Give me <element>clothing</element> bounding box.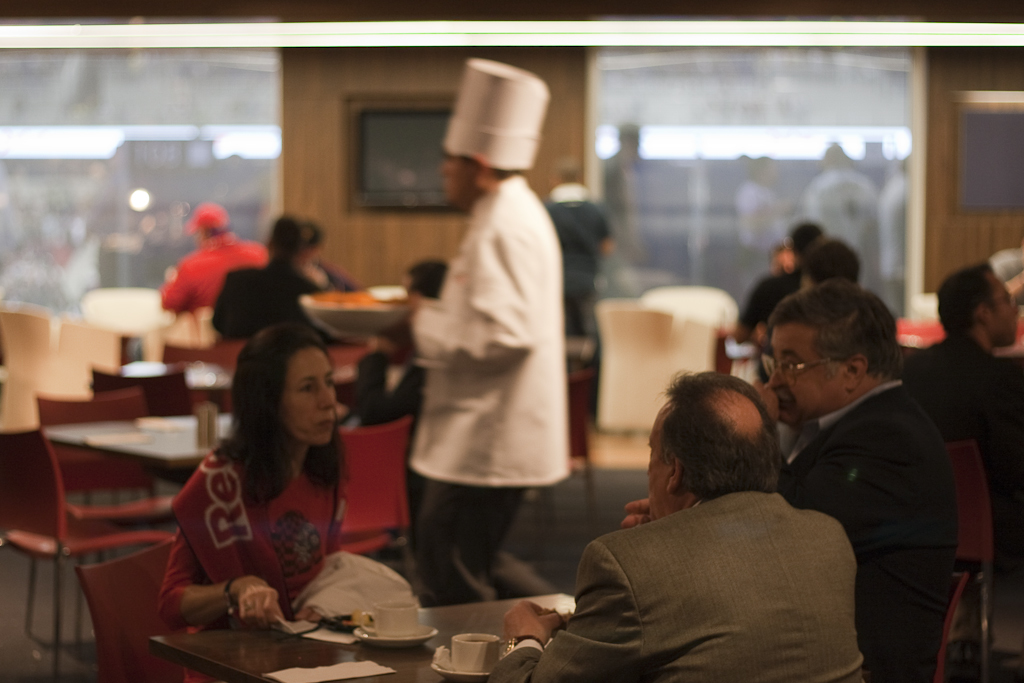
(771,373,963,682).
